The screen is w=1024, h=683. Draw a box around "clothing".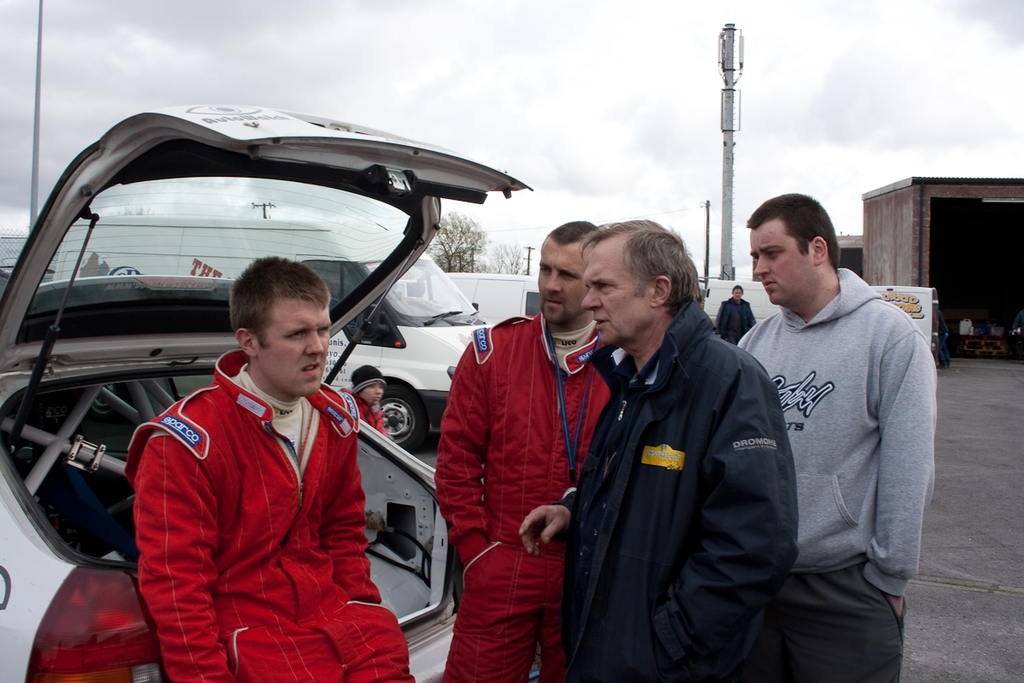
(x1=122, y1=311, x2=408, y2=673).
